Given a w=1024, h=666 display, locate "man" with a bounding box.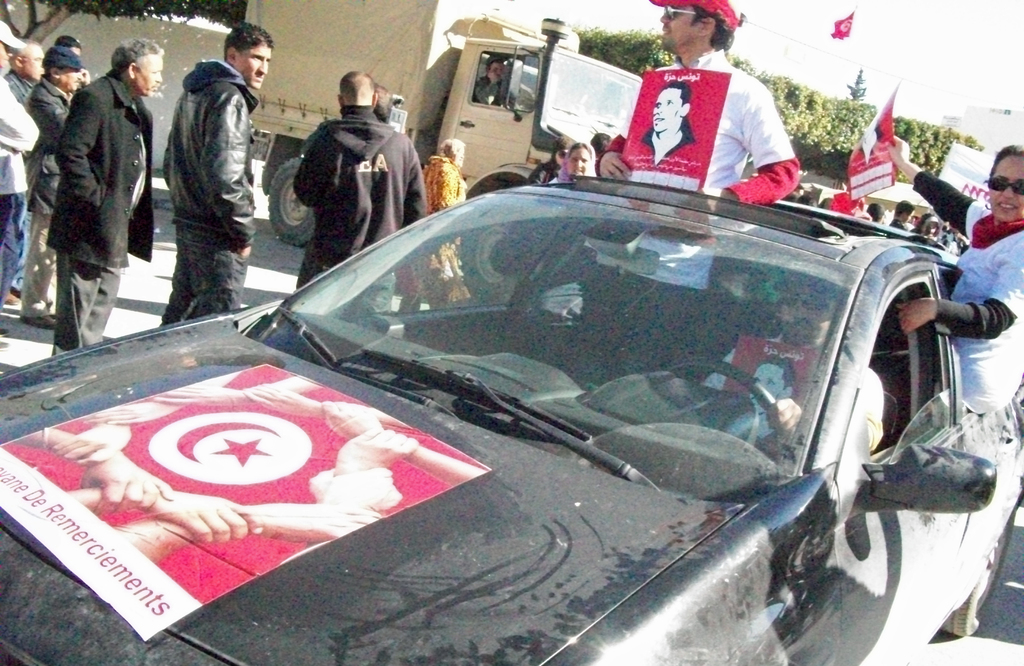
Located: 595:0:806:346.
